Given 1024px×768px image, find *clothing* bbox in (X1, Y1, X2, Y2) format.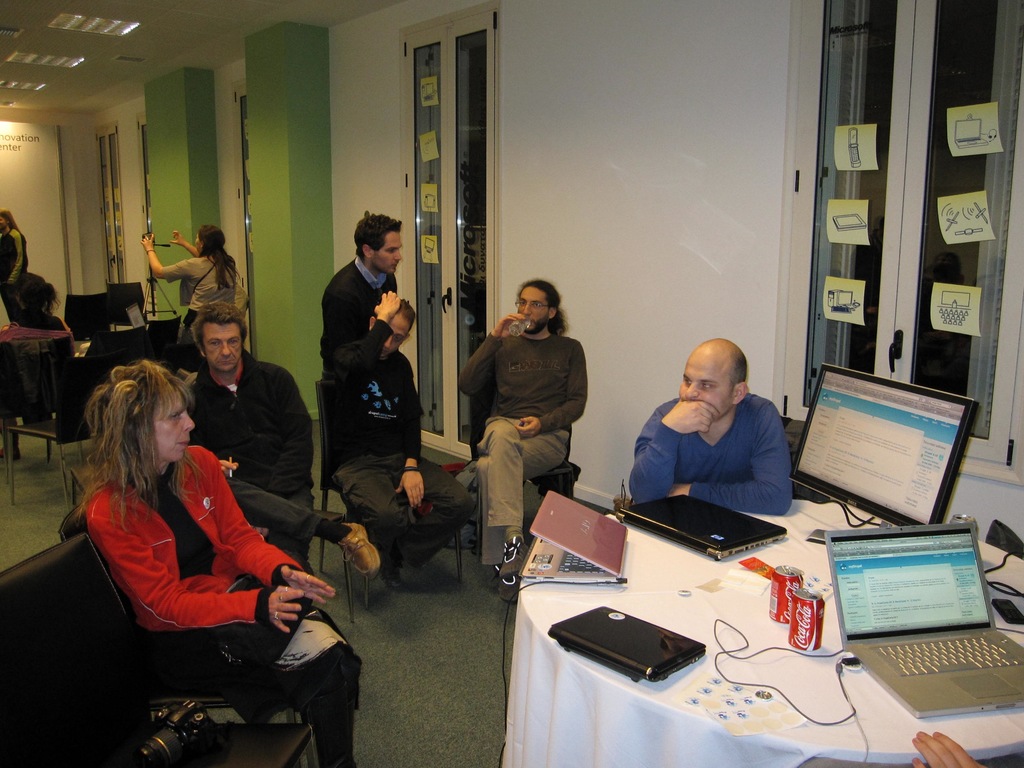
(317, 254, 401, 380).
